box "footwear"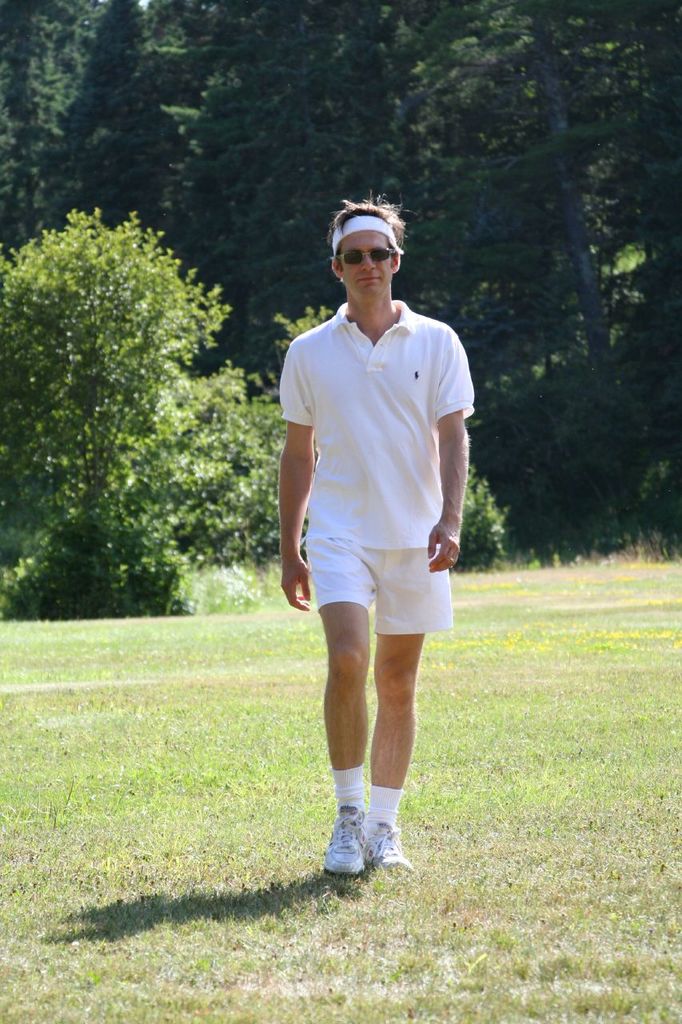
[x1=370, y1=823, x2=414, y2=876]
